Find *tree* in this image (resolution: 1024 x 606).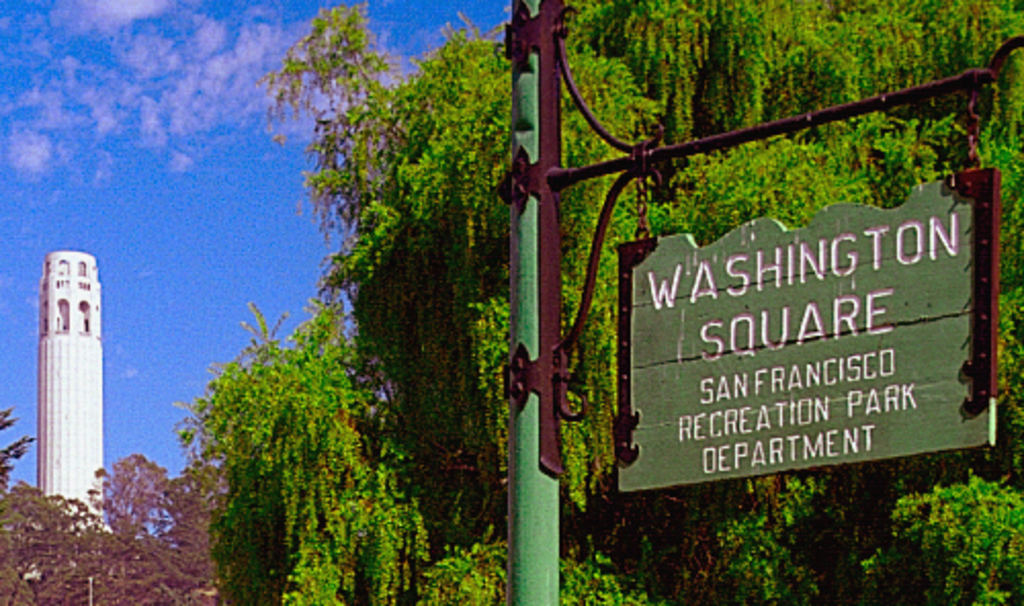
detection(0, 399, 43, 497).
